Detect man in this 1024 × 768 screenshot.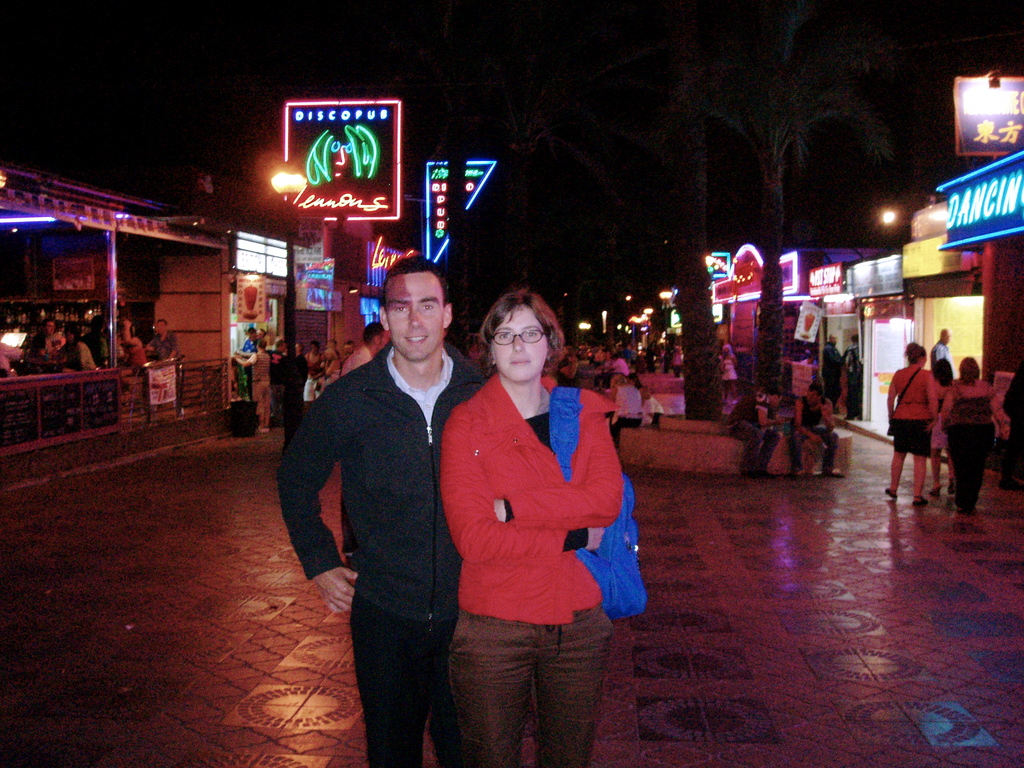
Detection: <bbox>730, 387, 777, 479</bbox>.
